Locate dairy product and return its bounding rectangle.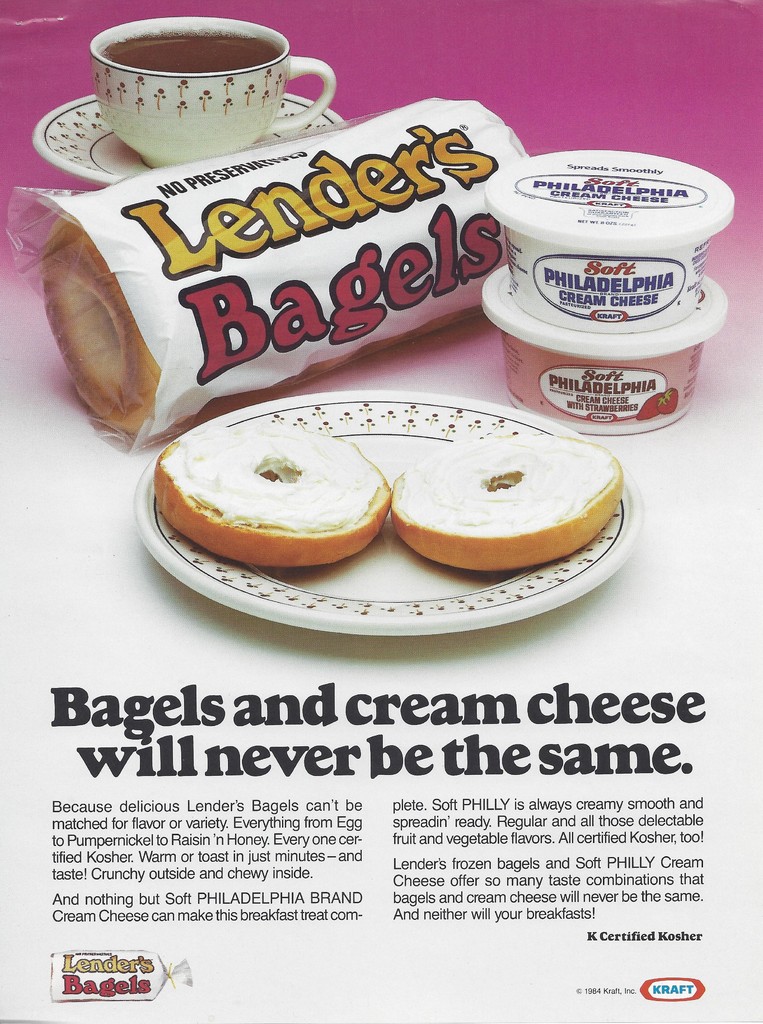
102/31/300/171.
